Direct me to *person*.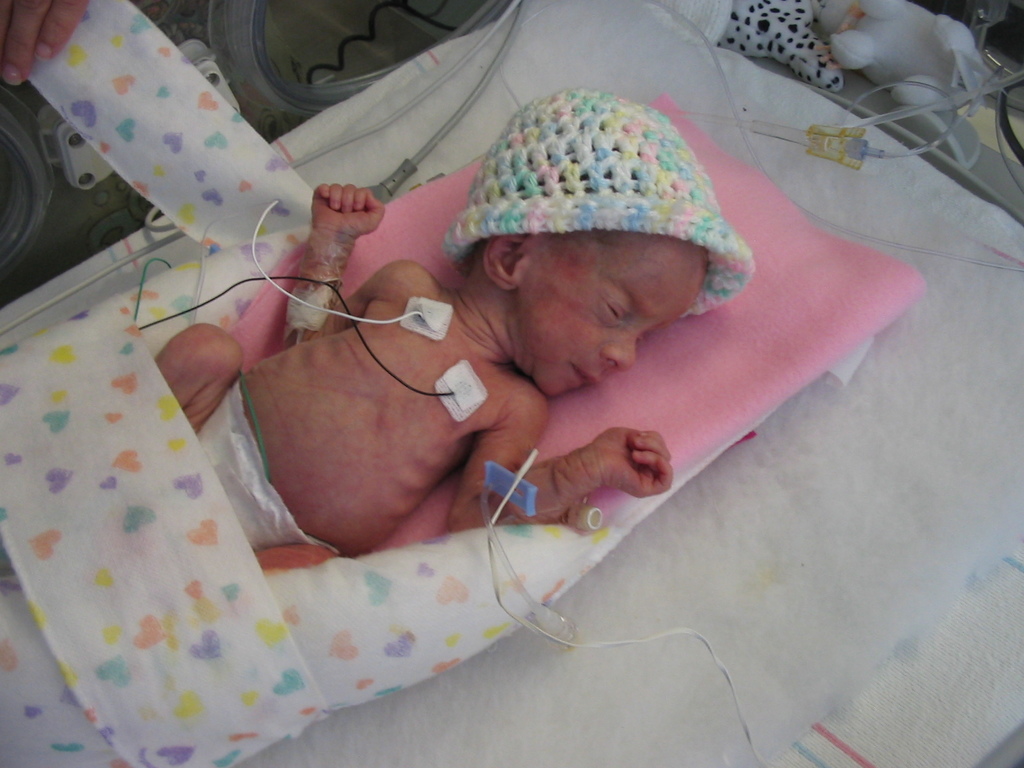
Direction: crop(0, 0, 93, 86).
